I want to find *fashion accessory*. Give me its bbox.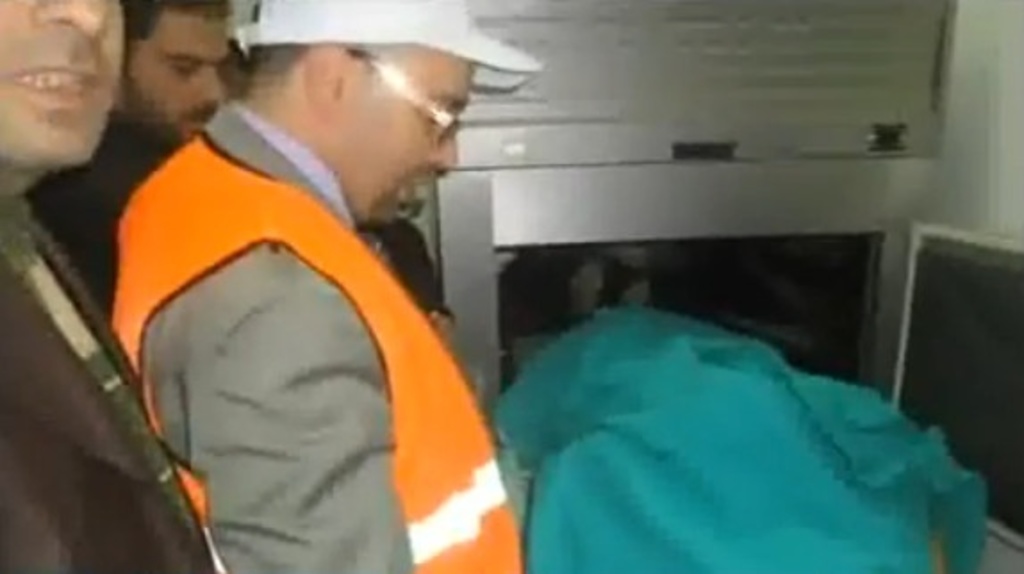
region(353, 52, 462, 143).
